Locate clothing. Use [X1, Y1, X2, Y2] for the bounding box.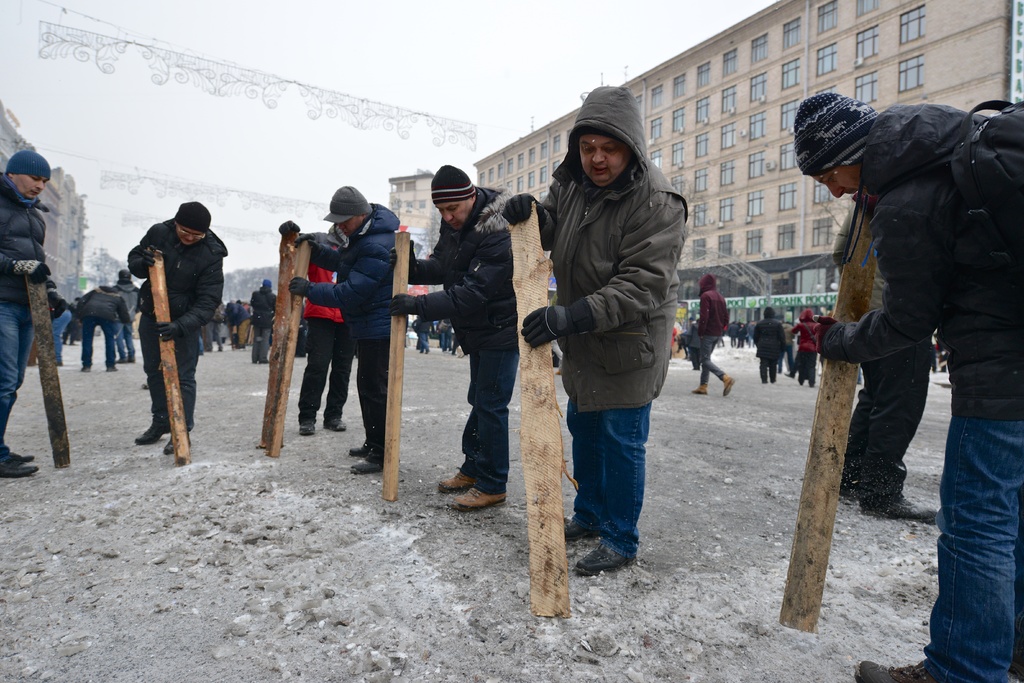
[287, 211, 387, 457].
